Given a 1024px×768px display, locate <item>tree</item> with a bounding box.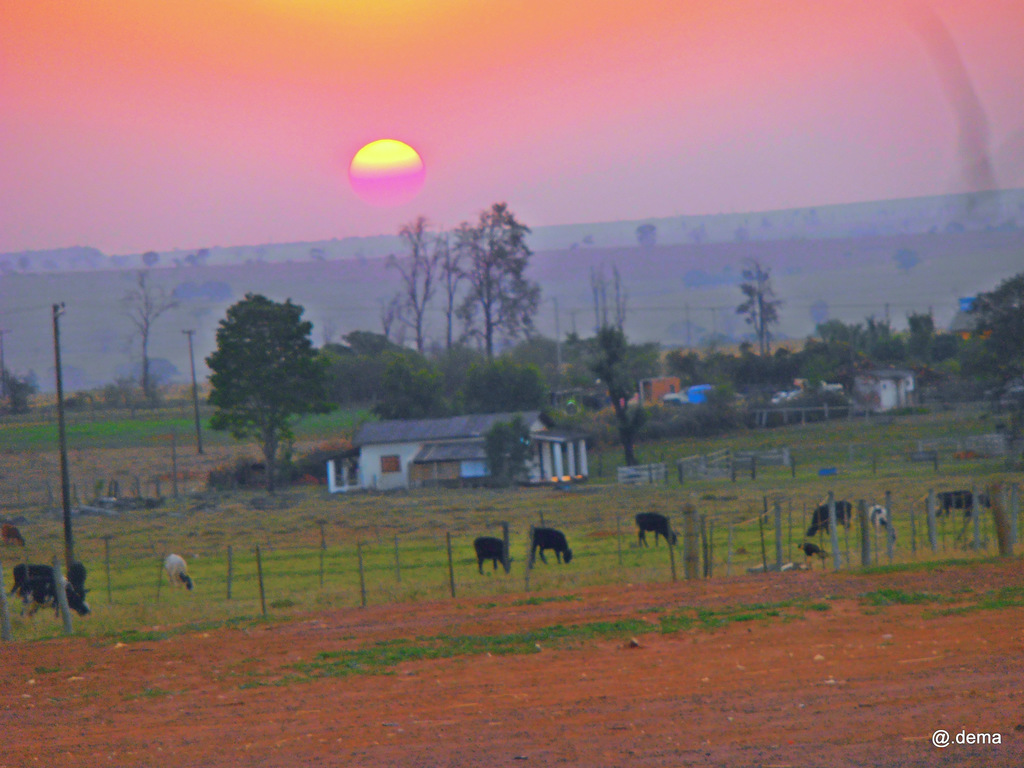
Located: <bbox>456, 356, 545, 484</bbox>.
